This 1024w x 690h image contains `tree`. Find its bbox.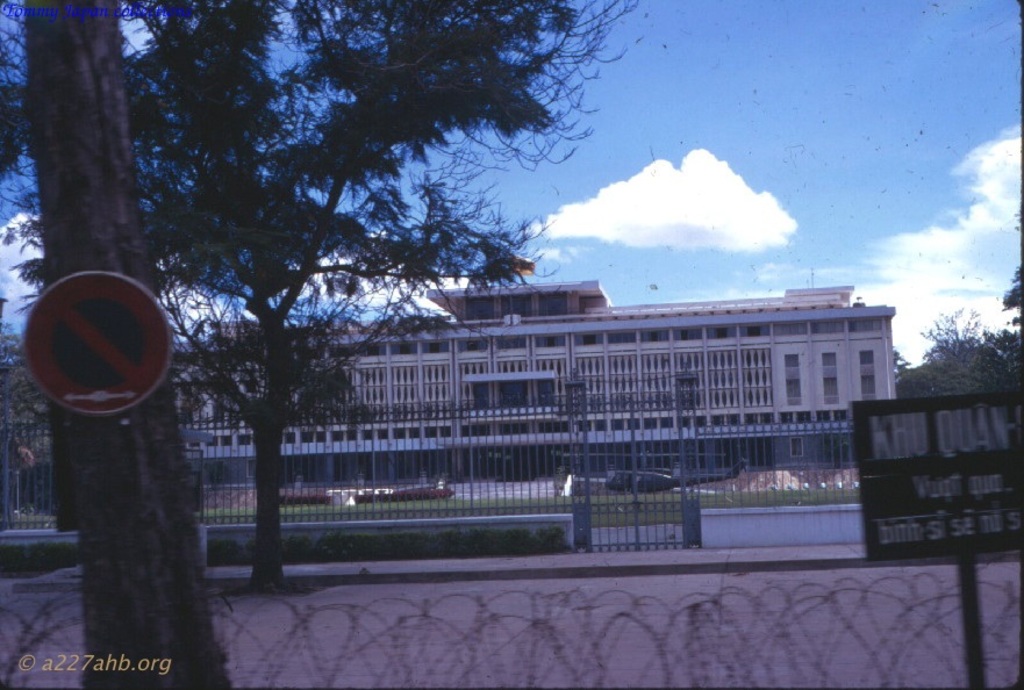
0, 0, 244, 689.
